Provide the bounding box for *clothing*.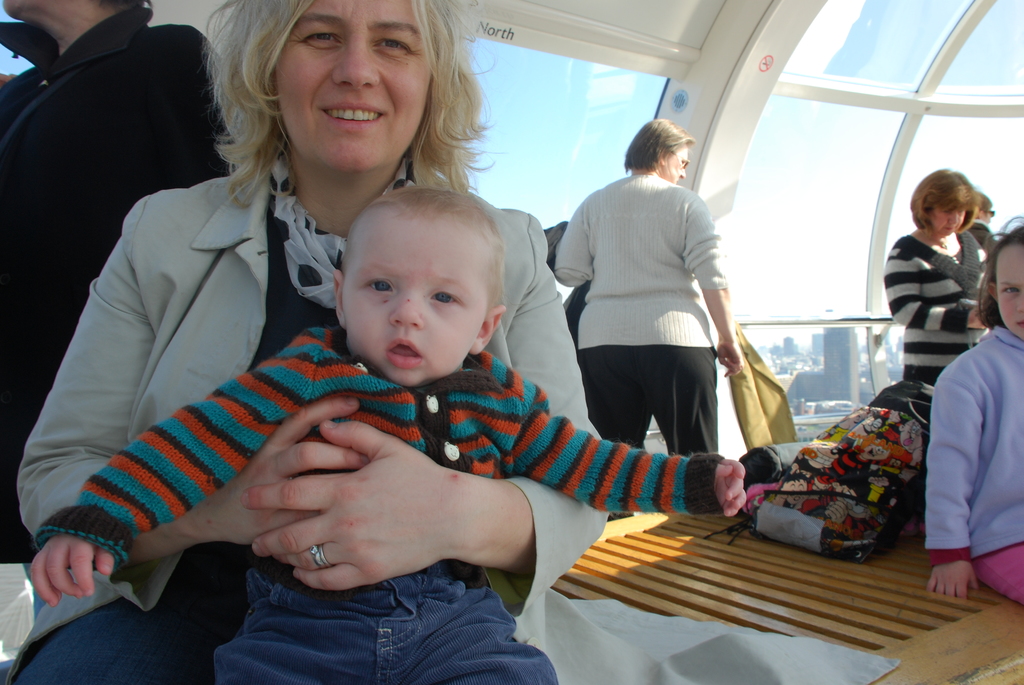
left=925, top=288, right=1023, bottom=602.
